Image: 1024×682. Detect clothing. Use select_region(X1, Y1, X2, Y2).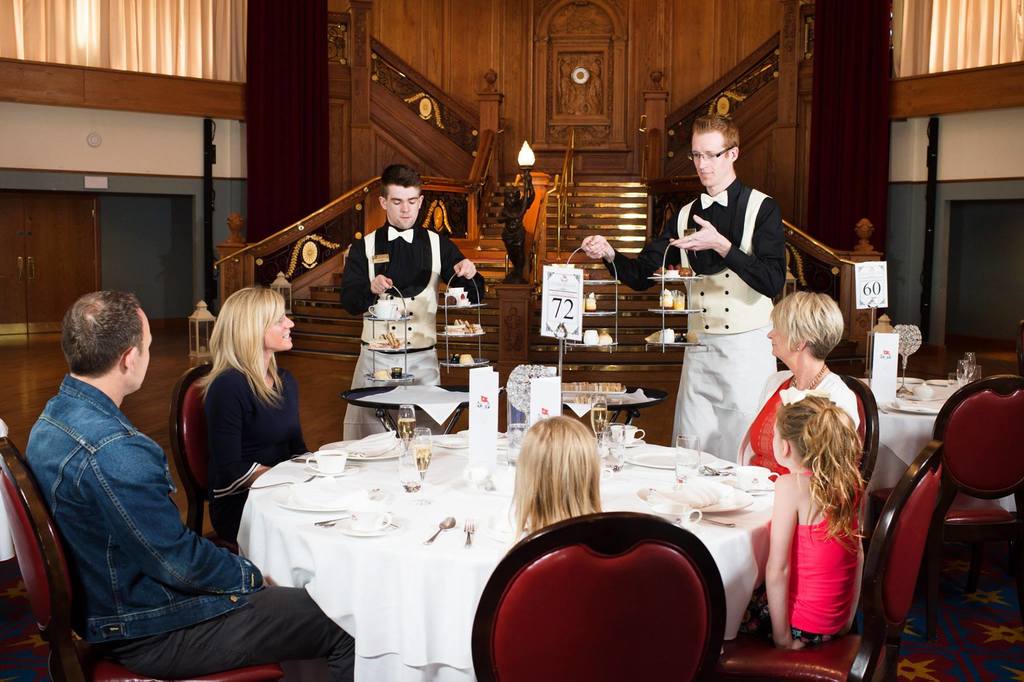
select_region(211, 369, 307, 542).
